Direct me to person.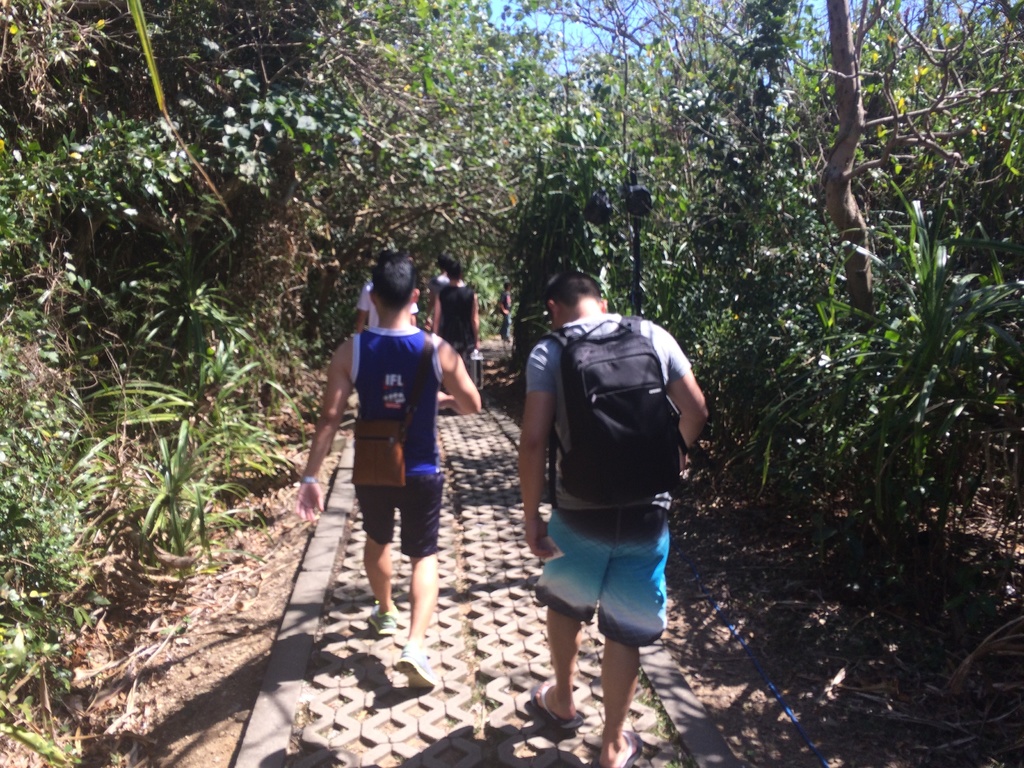
Direction: <bbox>431, 260, 465, 337</bbox>.
